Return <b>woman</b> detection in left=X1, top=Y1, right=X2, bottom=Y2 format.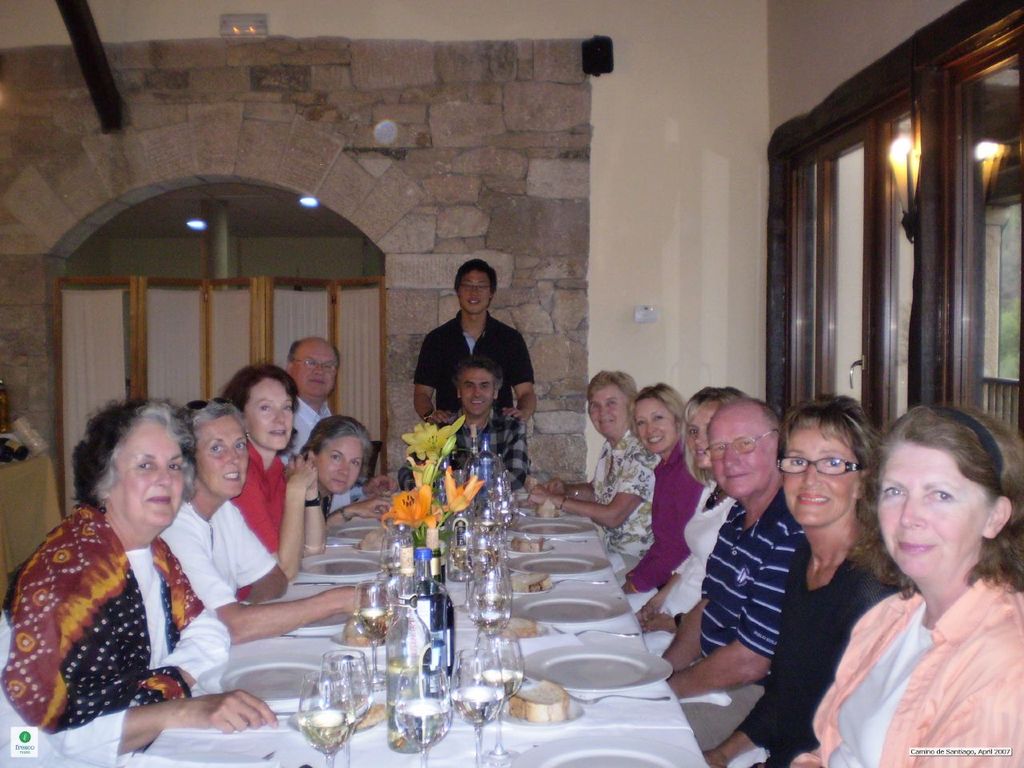
left=298, top=414, right=395, bottom=534.
